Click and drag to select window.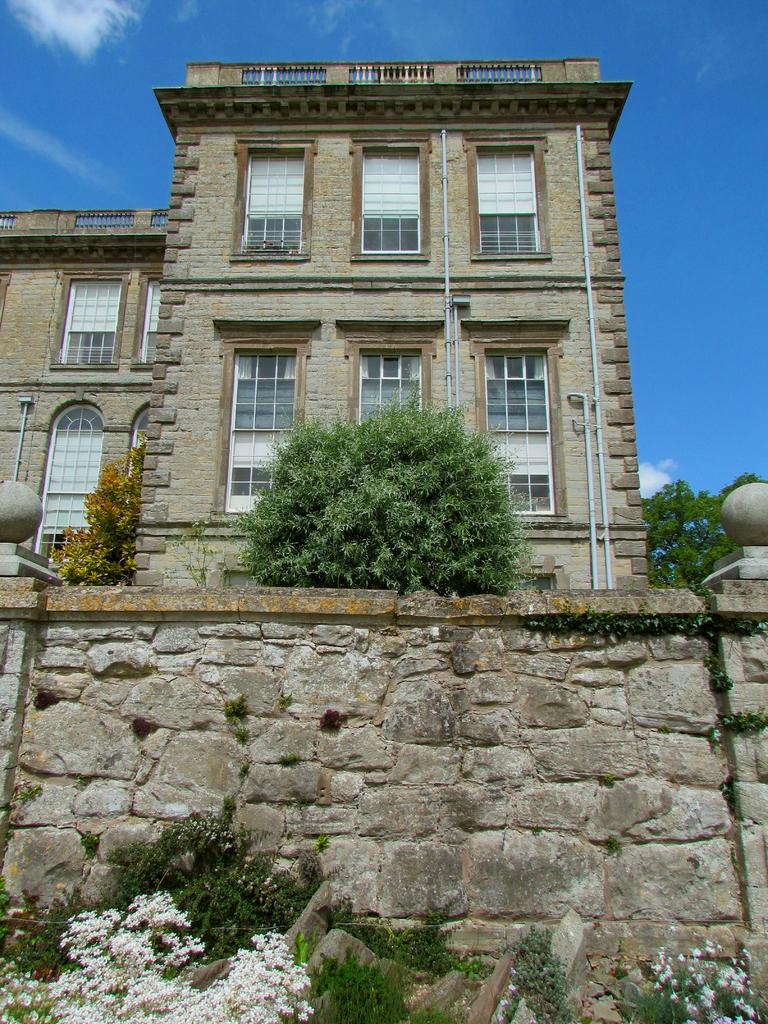
Selection: region(477, 346, 564, 521).
